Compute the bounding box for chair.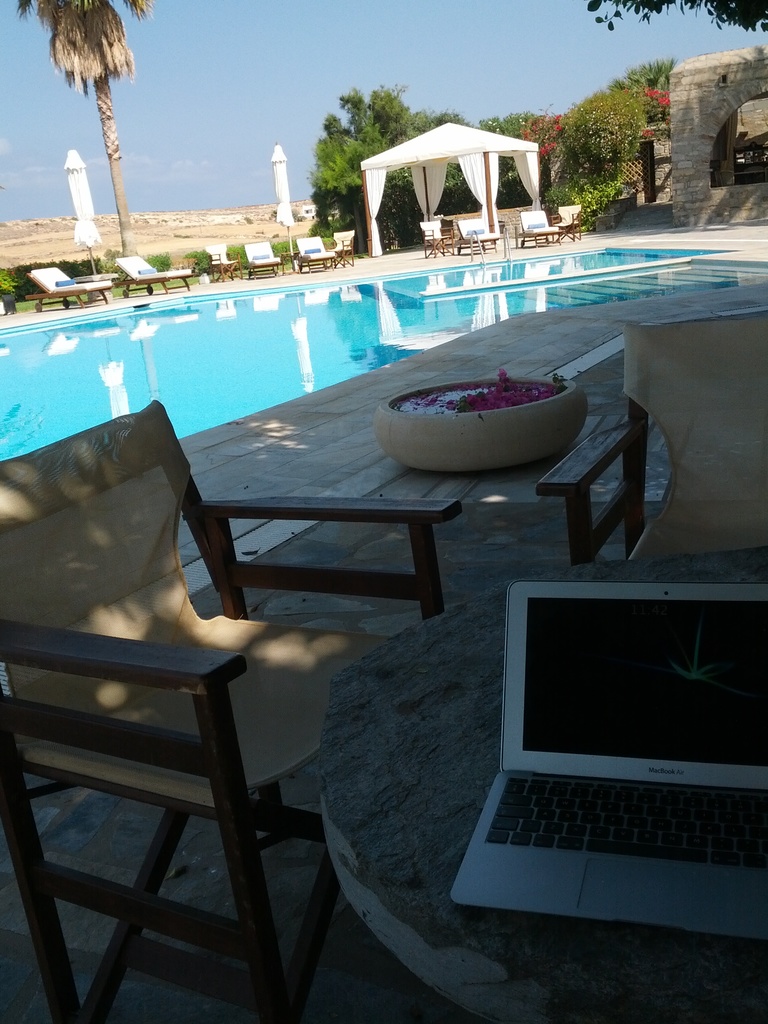
BBox(515, 209, 562, 245).
